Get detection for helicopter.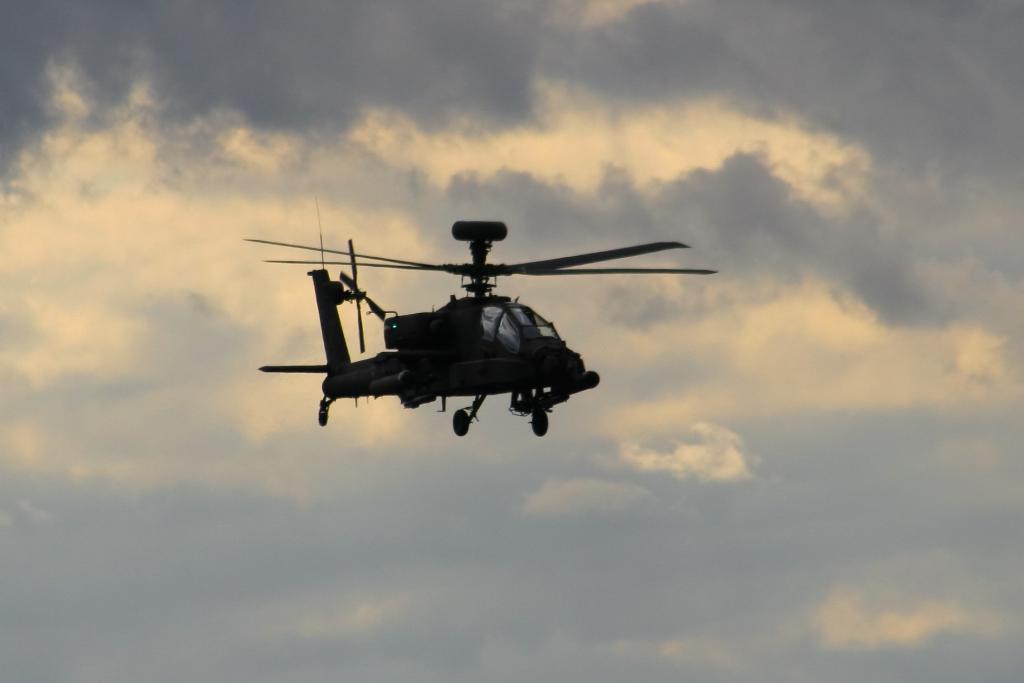
Detection: detection(237, 193, 704, 457).
